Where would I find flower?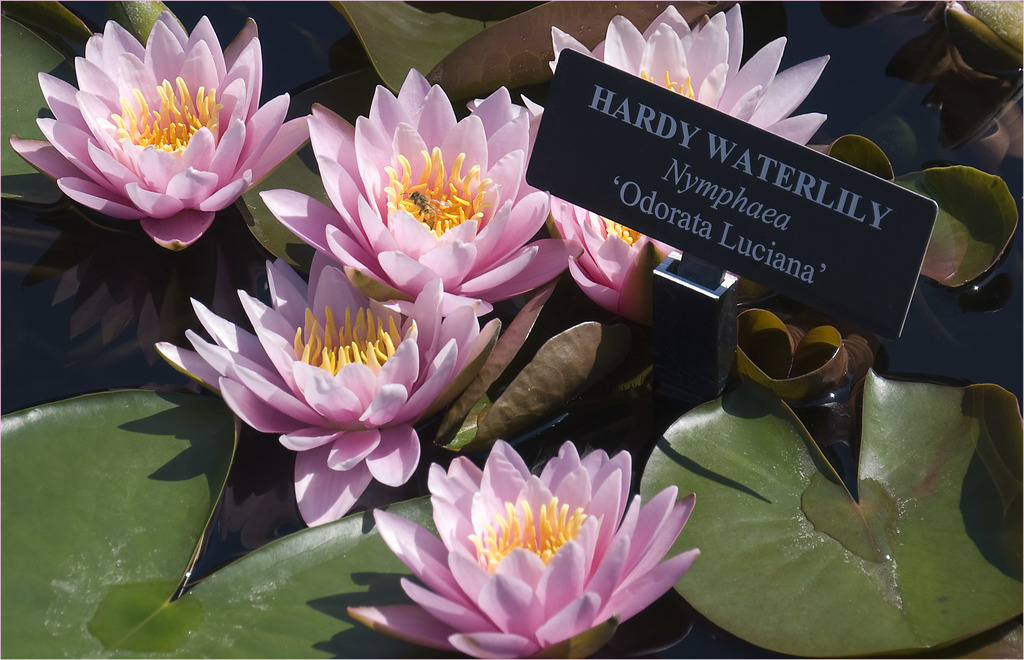
At (461, 4, 831, 324).
